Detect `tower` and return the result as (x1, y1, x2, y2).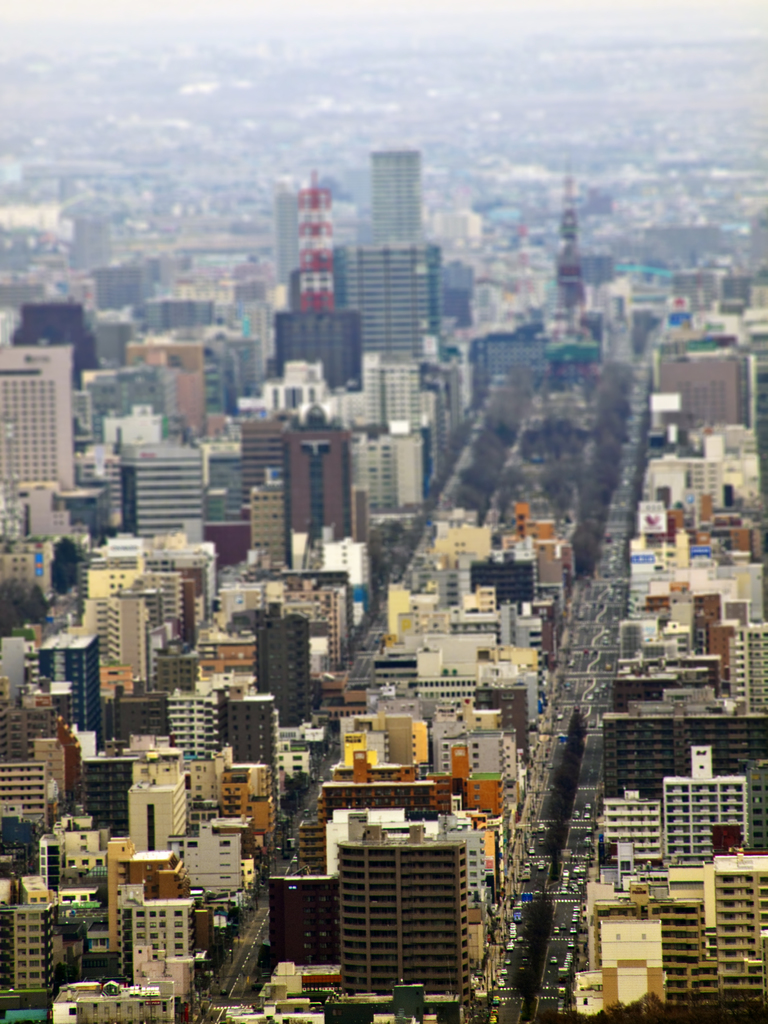
(292, 180, 339, 314).
